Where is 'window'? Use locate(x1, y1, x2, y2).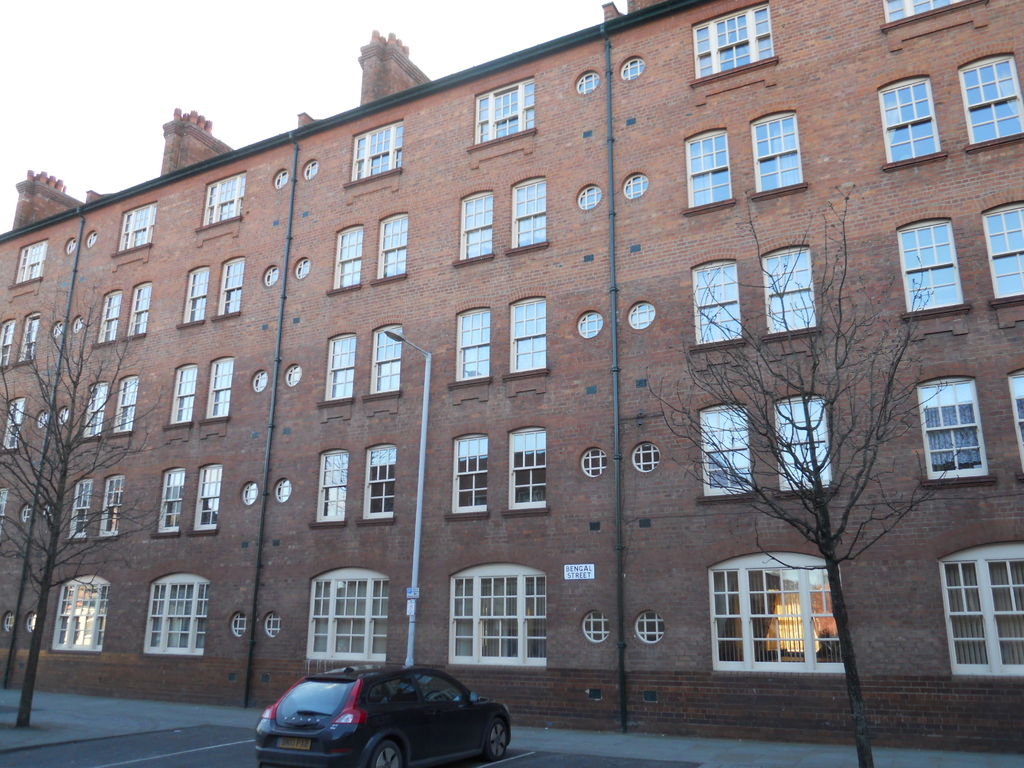
locate(348, 119, 402, 181).
